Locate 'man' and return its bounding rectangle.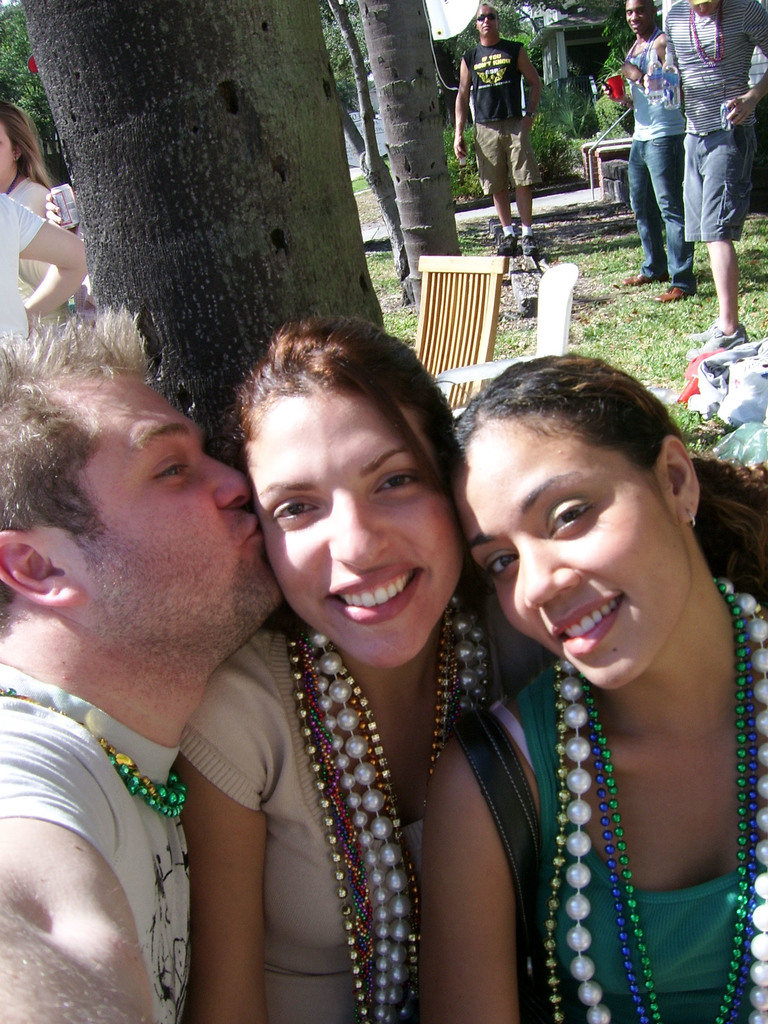
region(661, 0, 767, 358).
